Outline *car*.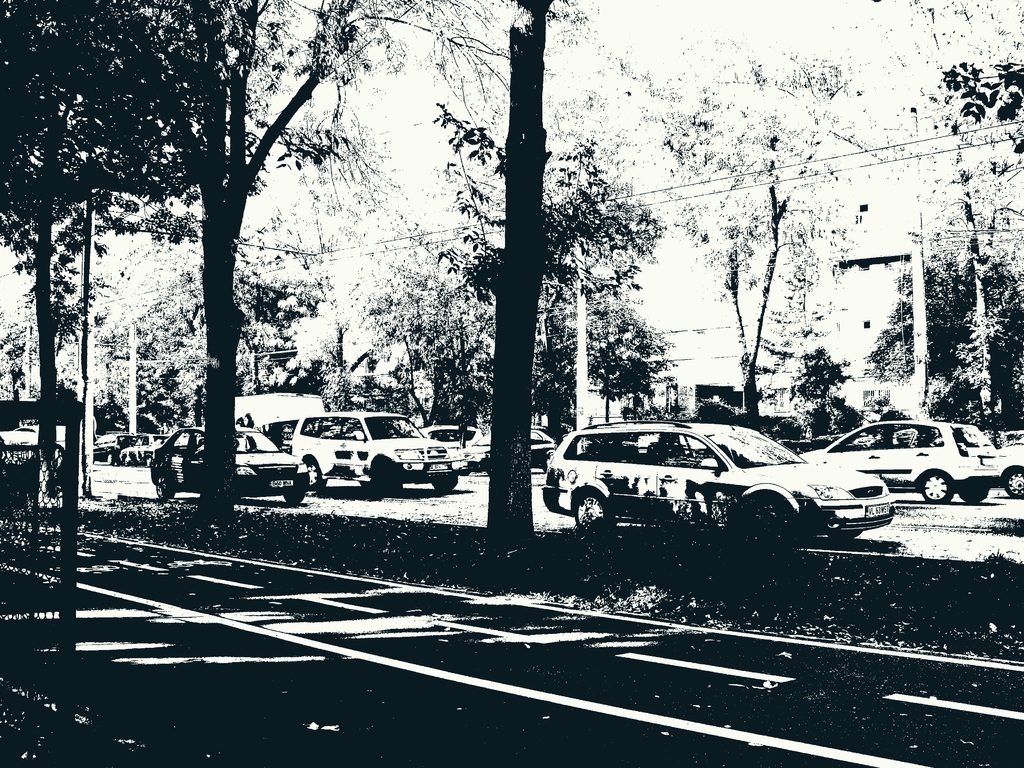
Outline: Rect(292, 409, 473, 500).
